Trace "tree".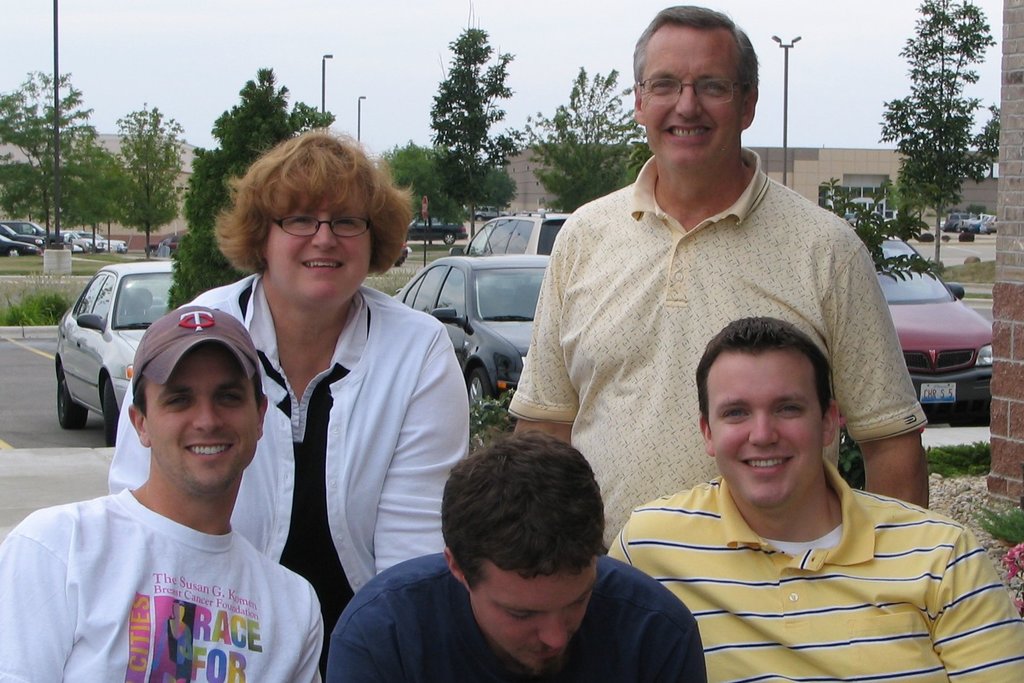
Traced to (left=884, top=8, right=997, bottom=254).
